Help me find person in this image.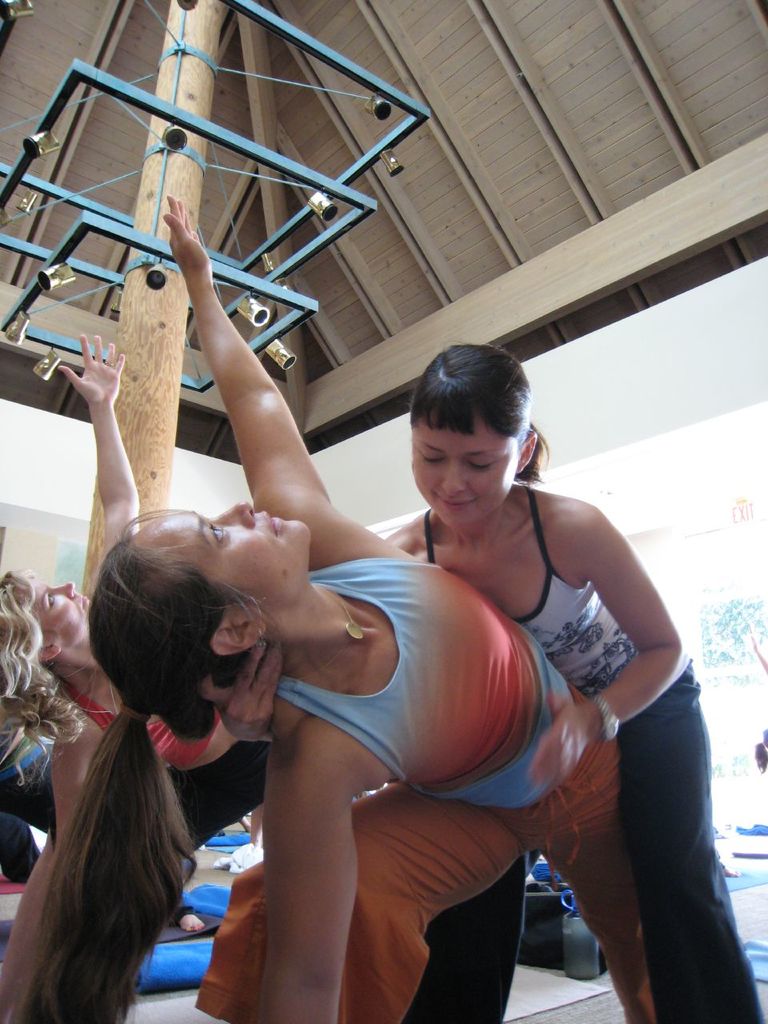
Found it: Rect(376, 346, 763, 1023).
